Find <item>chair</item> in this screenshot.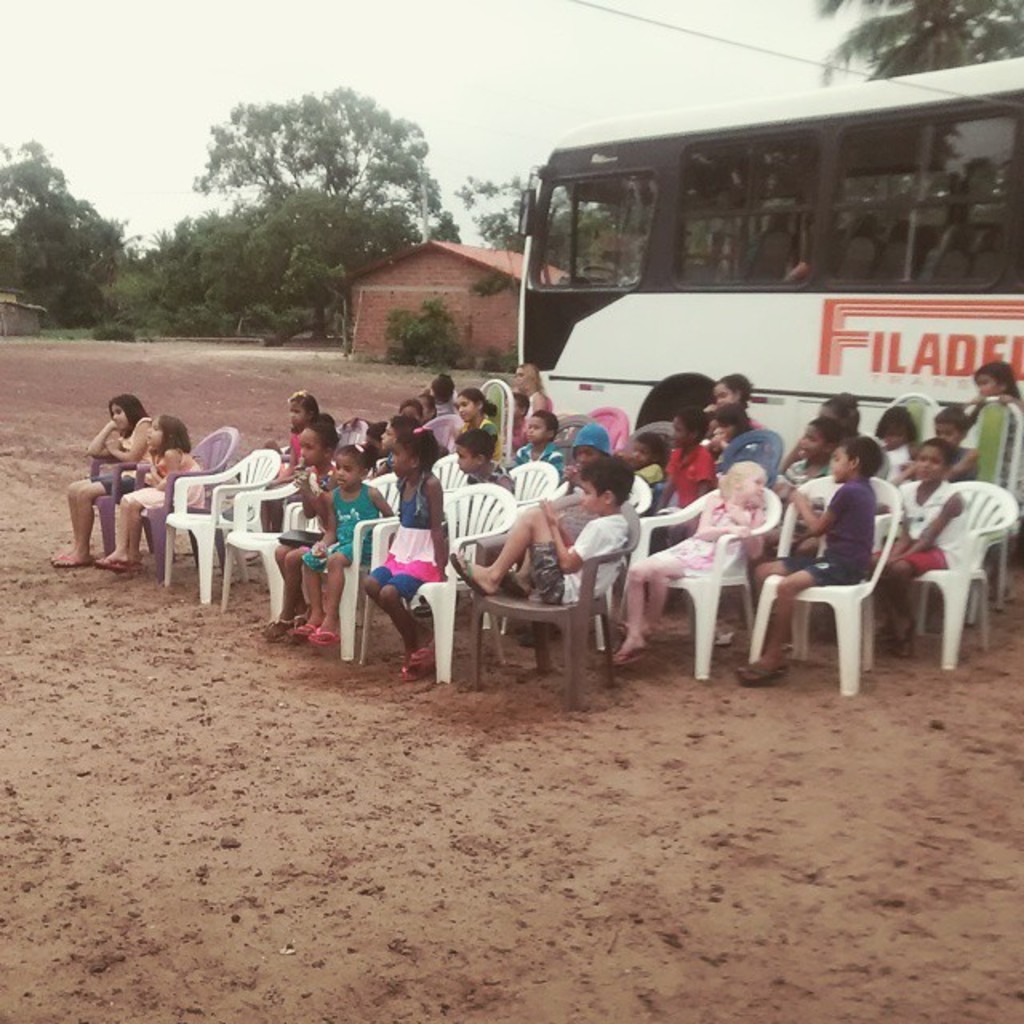
The bounding box for <item>chair</item> is 482, 555, 624, 682.
